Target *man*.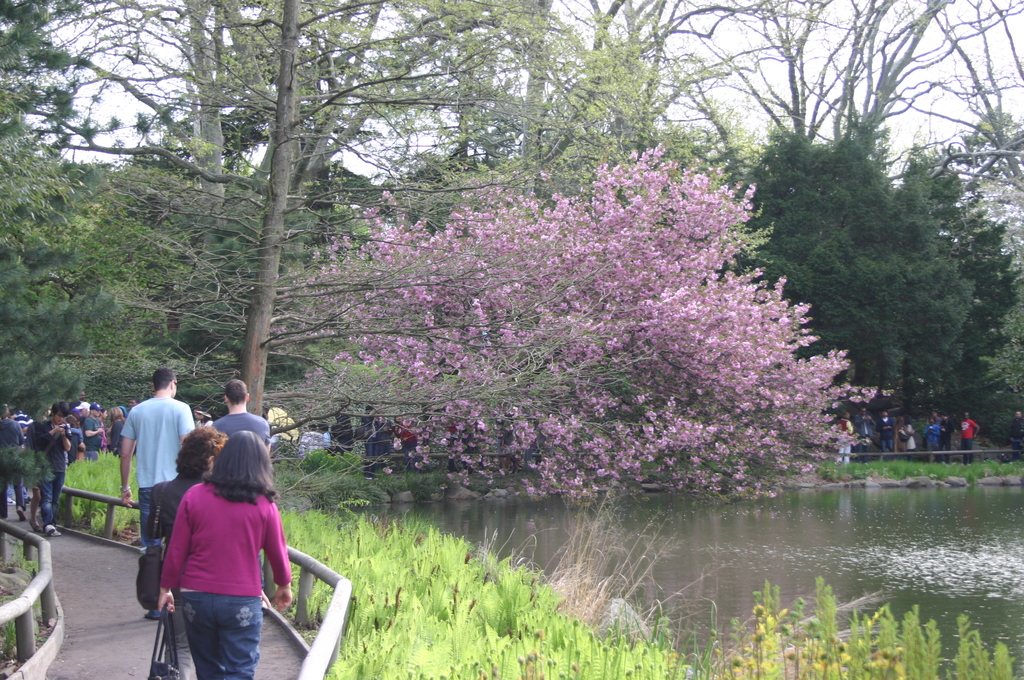
Target region: select_region(111, 365, 198, 625).
